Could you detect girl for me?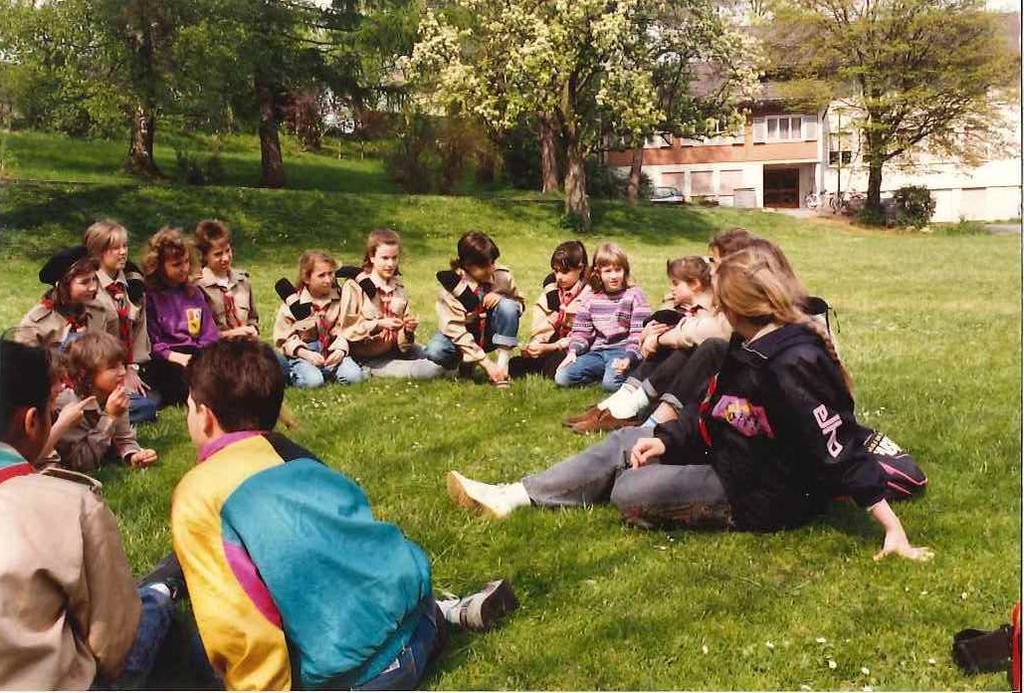
Detection result: [x1=338, y1=226, x2=445, y2=382].
